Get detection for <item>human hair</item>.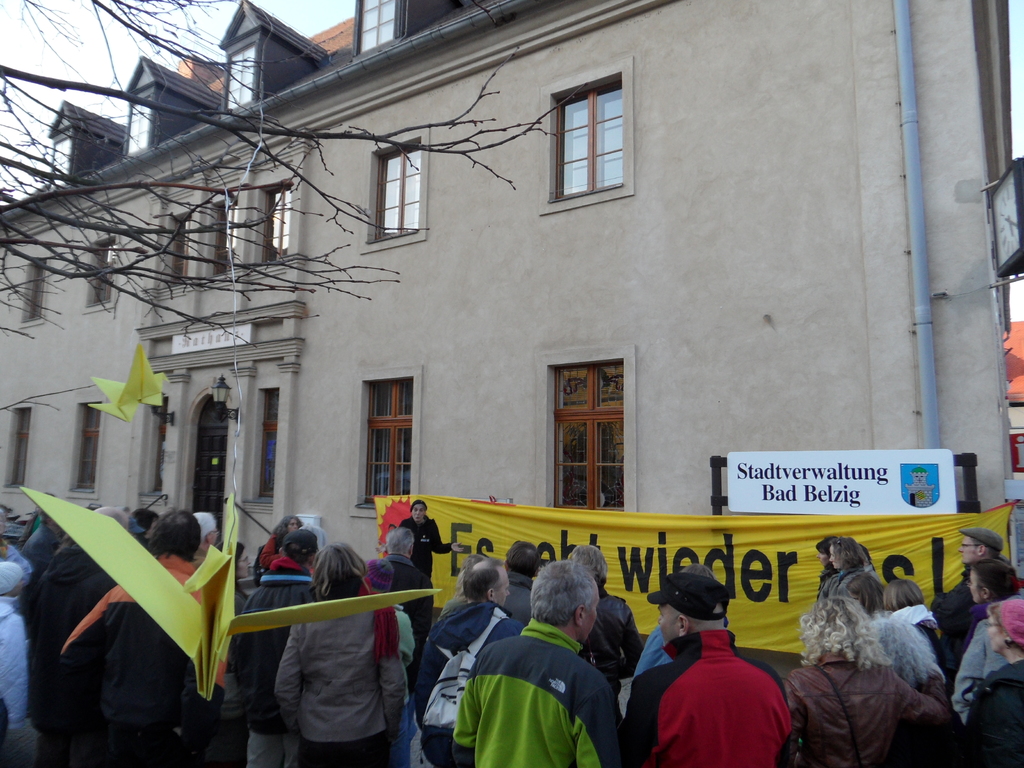
Detection: locate(883, 580, 929, 611).
